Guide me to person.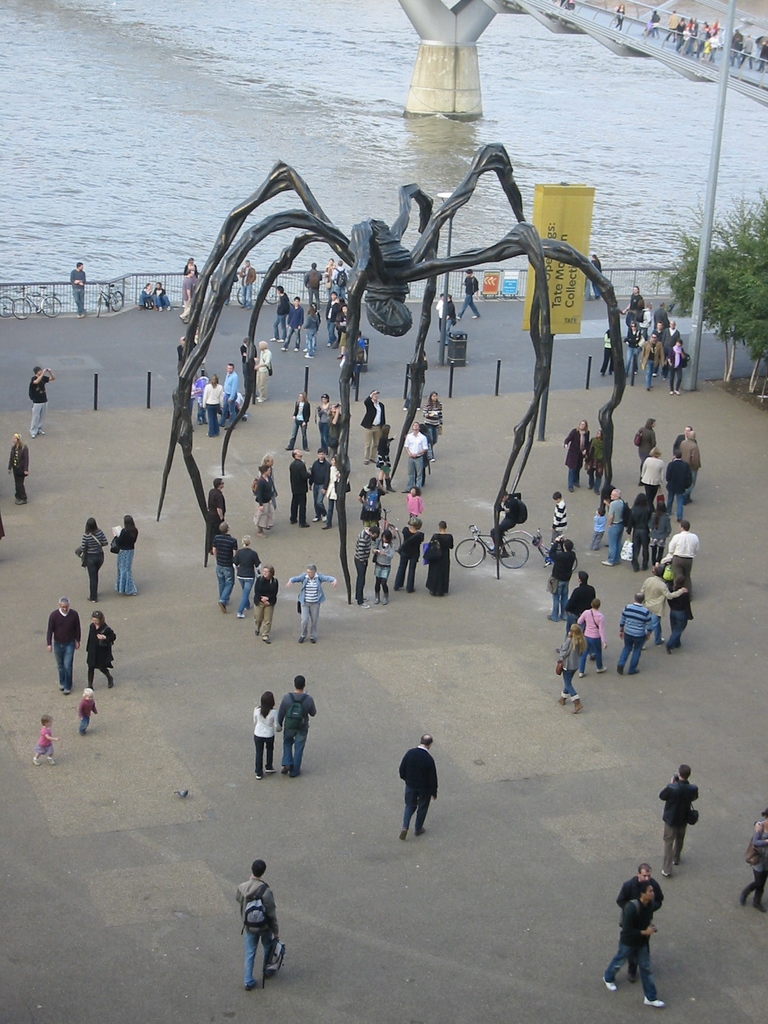
Guidance: rect(556, 627, 584, 700).
